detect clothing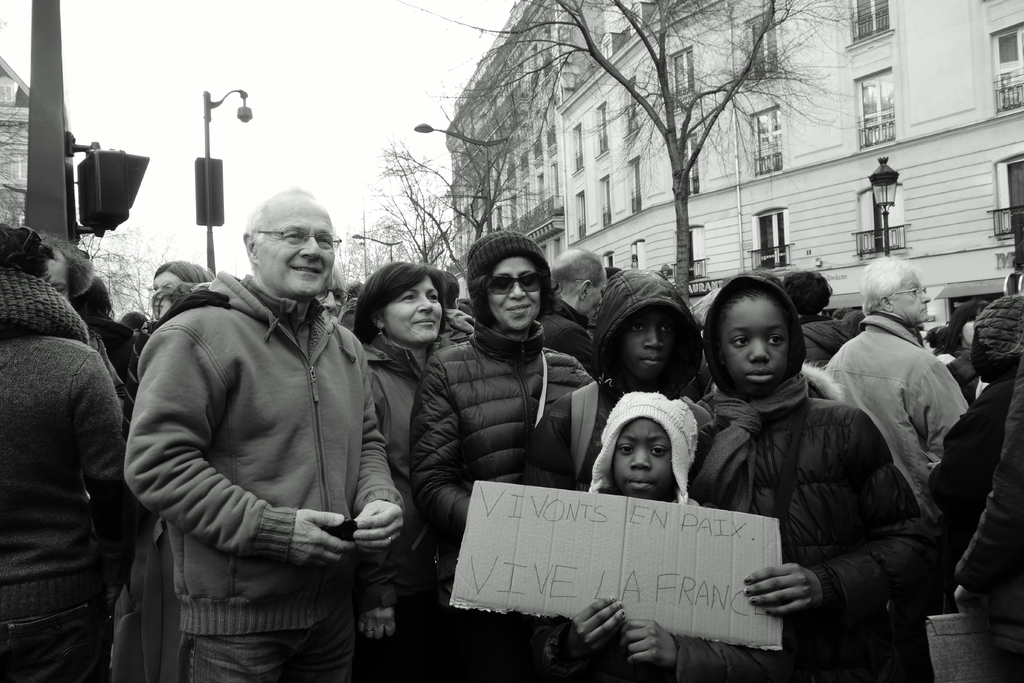
crop(81, 311, 179, 682)
